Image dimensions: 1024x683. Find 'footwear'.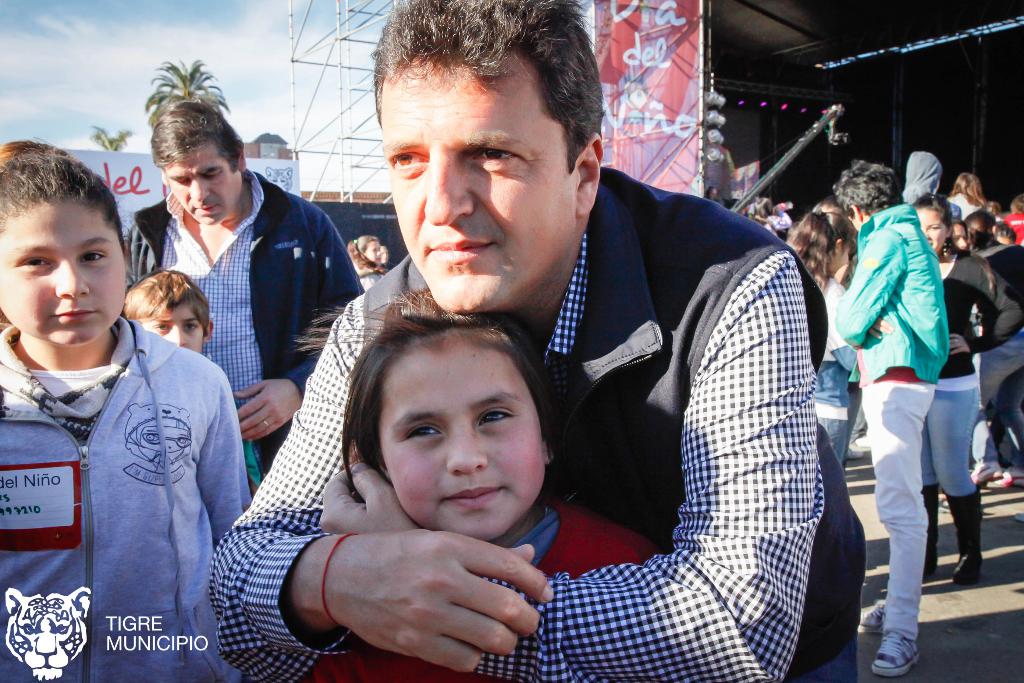
872/630/920/678.
